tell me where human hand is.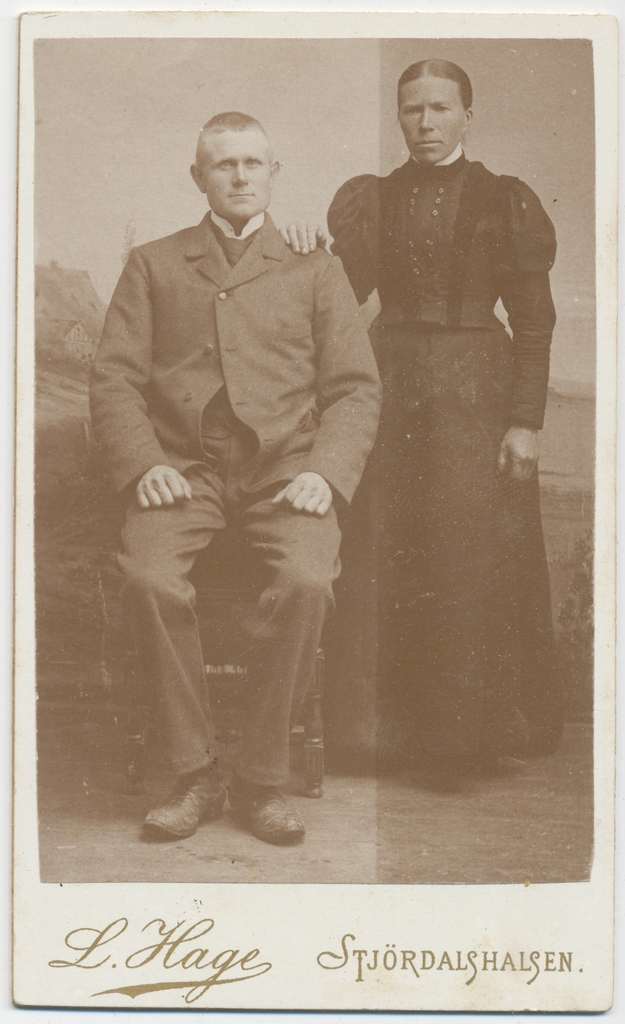
human hand is at <region>124, 461, 194, 518</region>.
